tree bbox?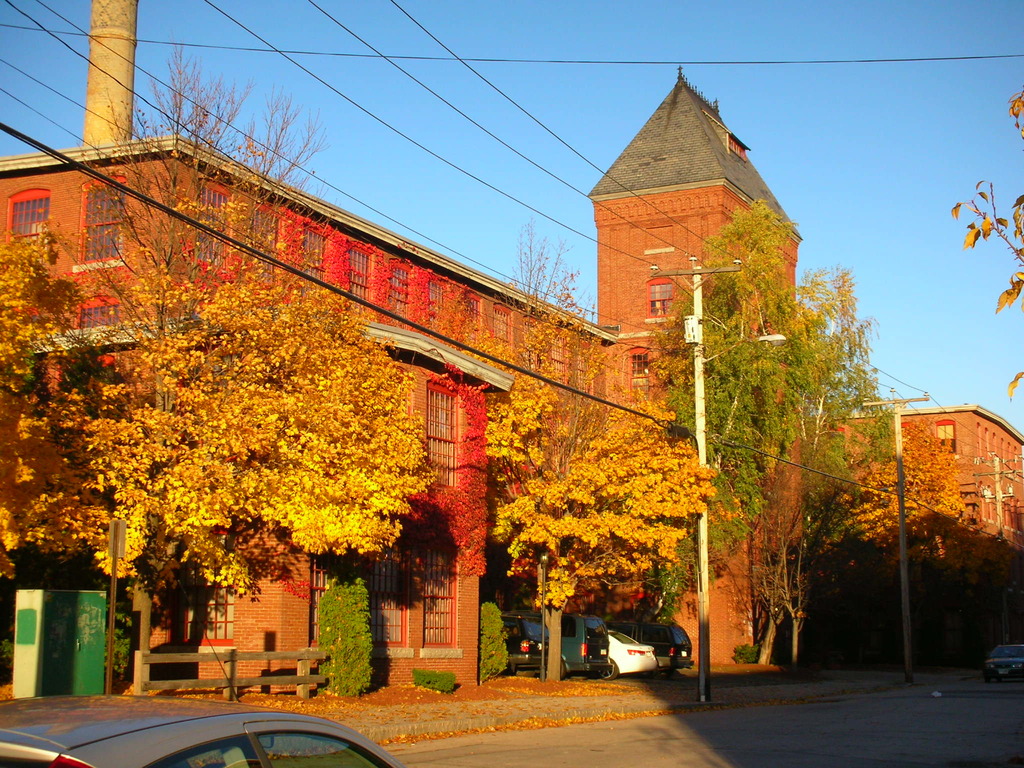
459, 335, 718, 683
